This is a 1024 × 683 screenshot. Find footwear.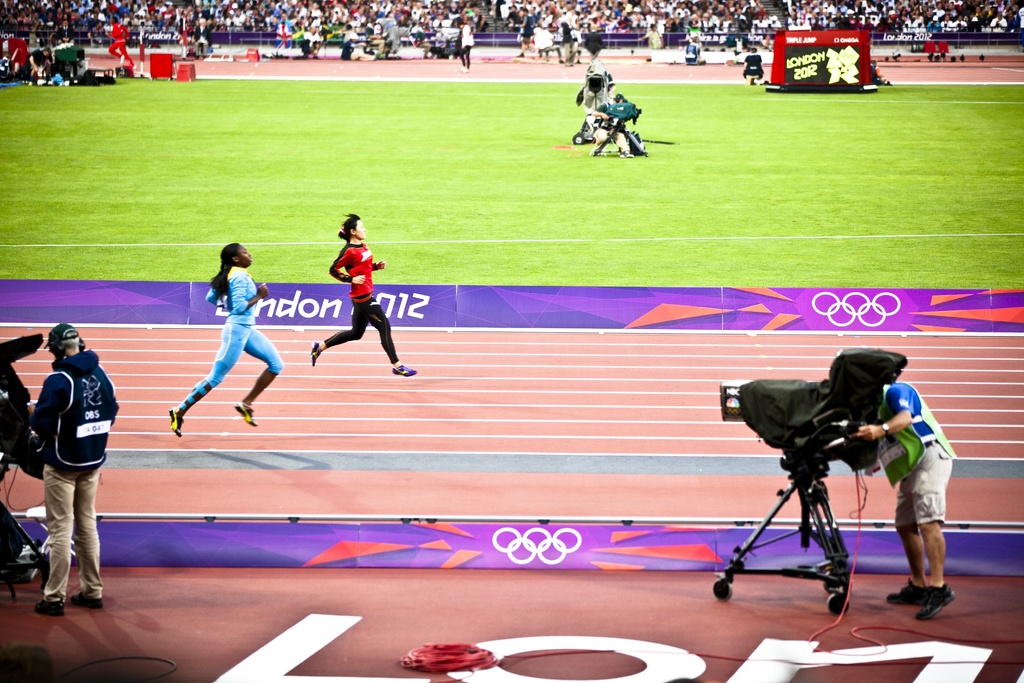
Bounding box: x1=309 y1=338 x2=319 y2=364.
